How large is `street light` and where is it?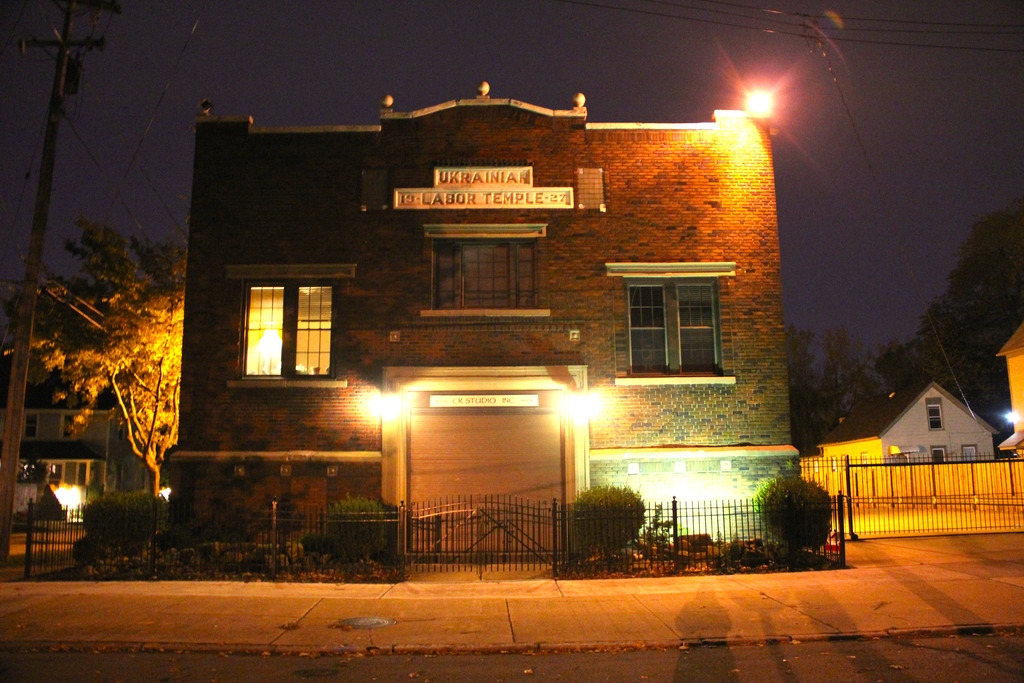
Bounding box: box=[739, 79, 765, 117].
